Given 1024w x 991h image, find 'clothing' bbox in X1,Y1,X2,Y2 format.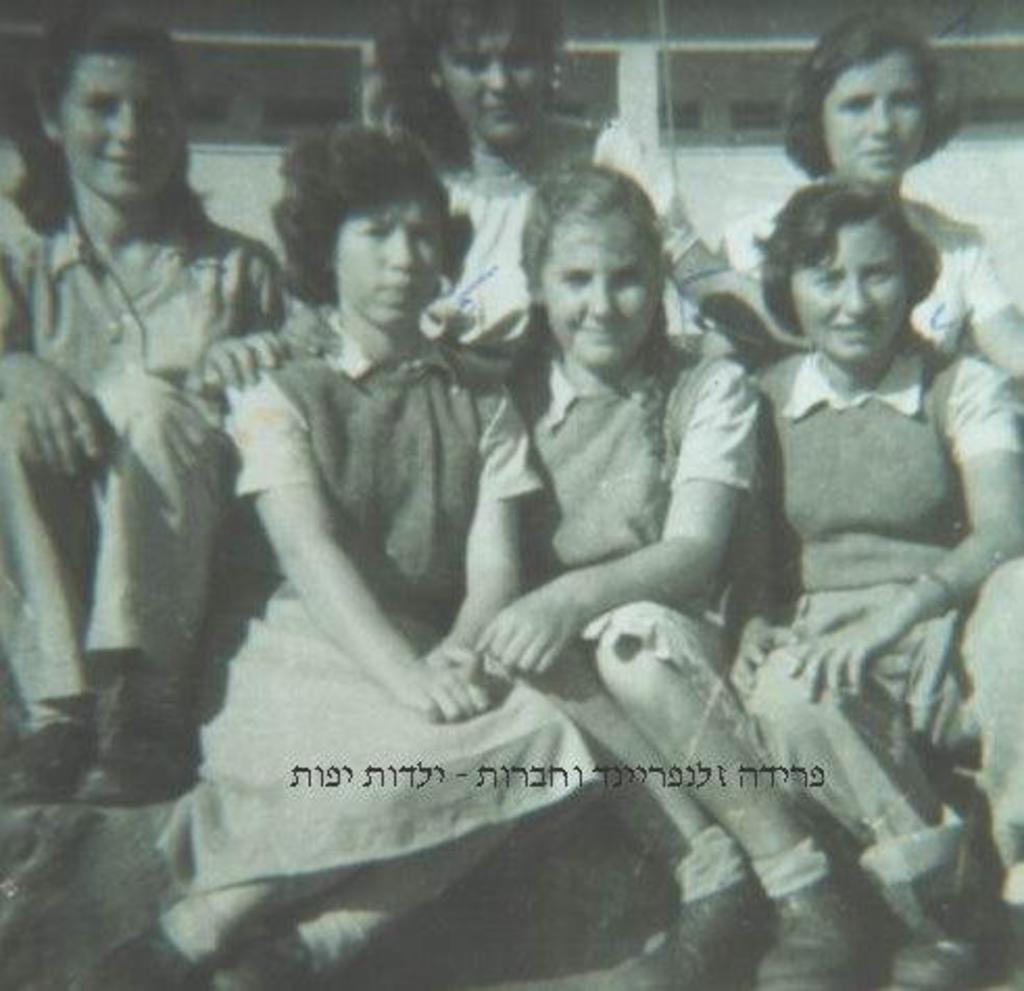
705,192,1022,363.
